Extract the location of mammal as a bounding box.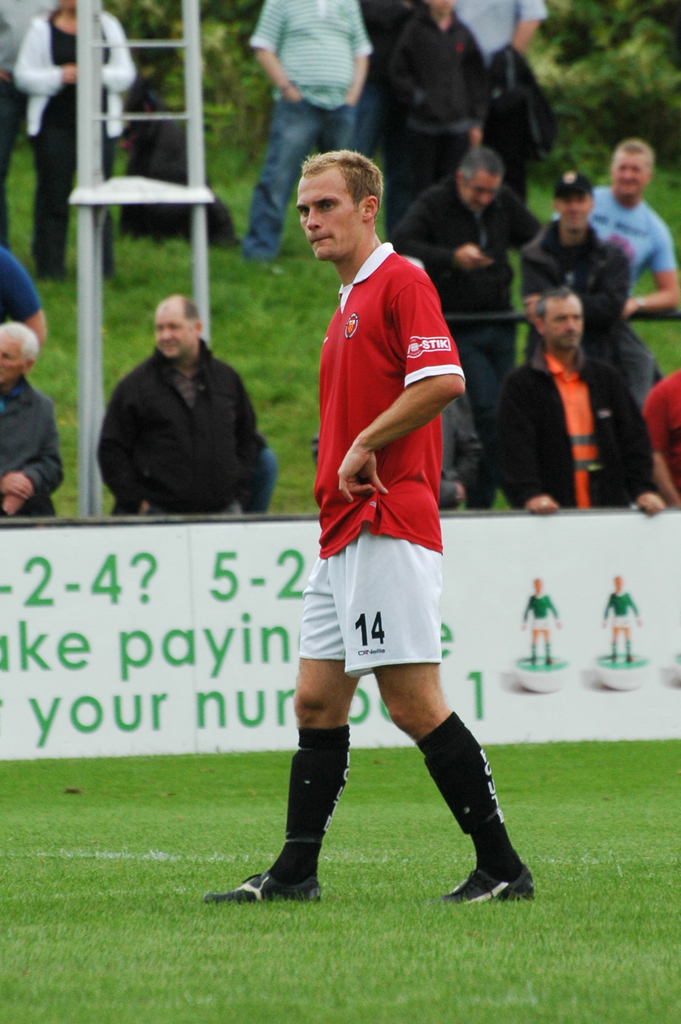
[239, 170, 527, 893].
